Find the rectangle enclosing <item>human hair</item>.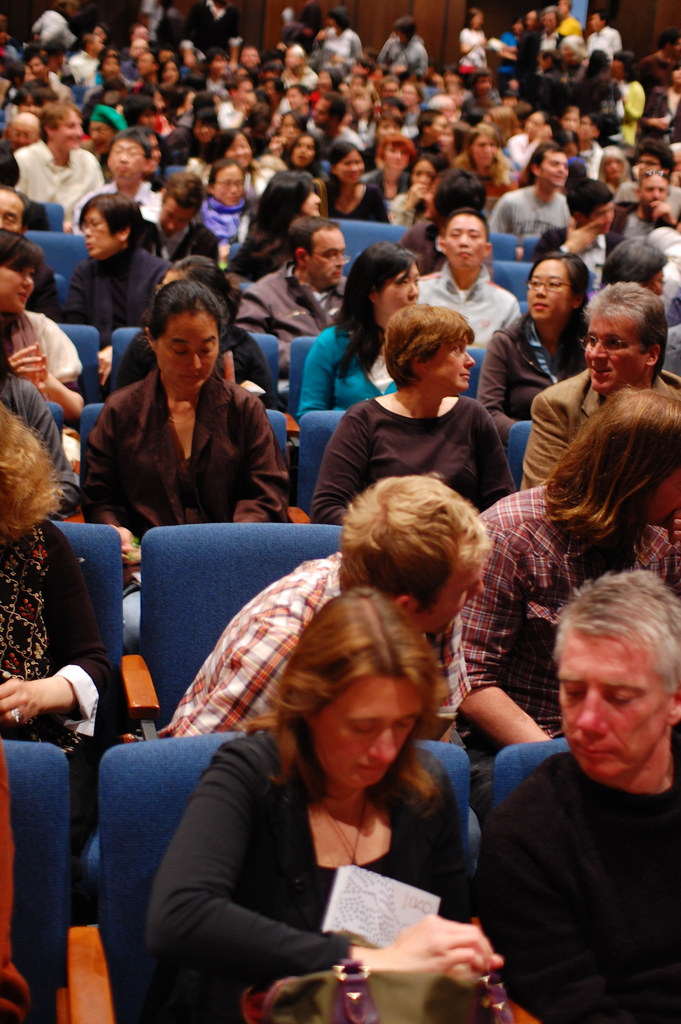
(555, 127, 582, 156).
